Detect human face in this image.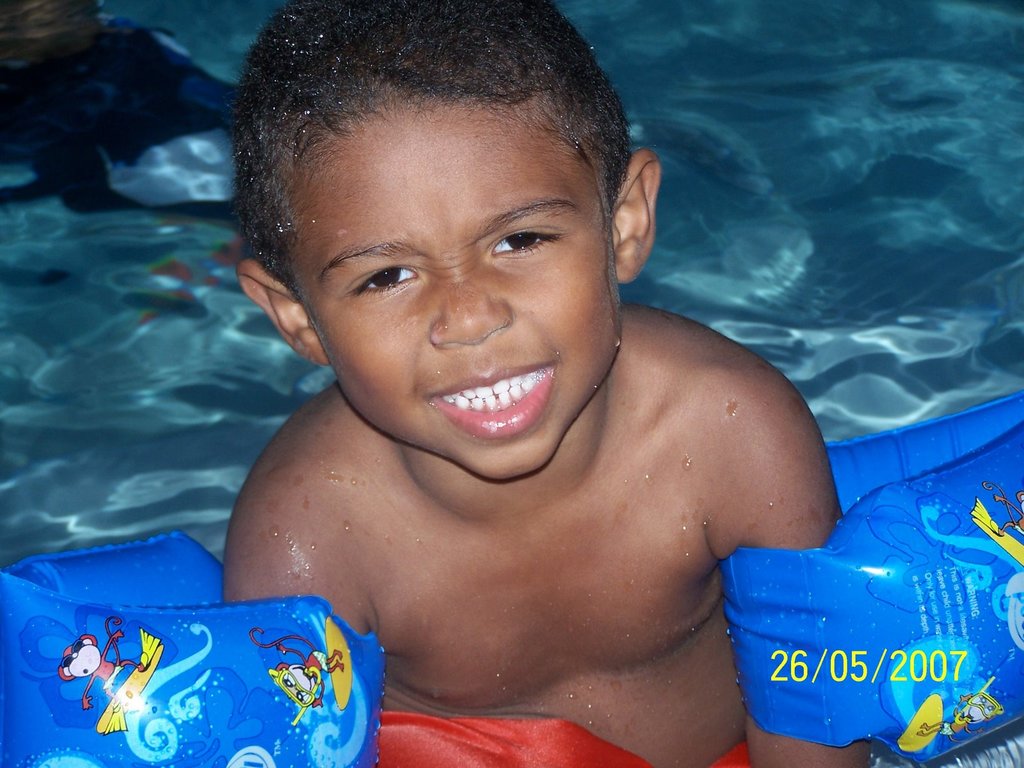
Detection: crop(297, 104, 609, 481).
